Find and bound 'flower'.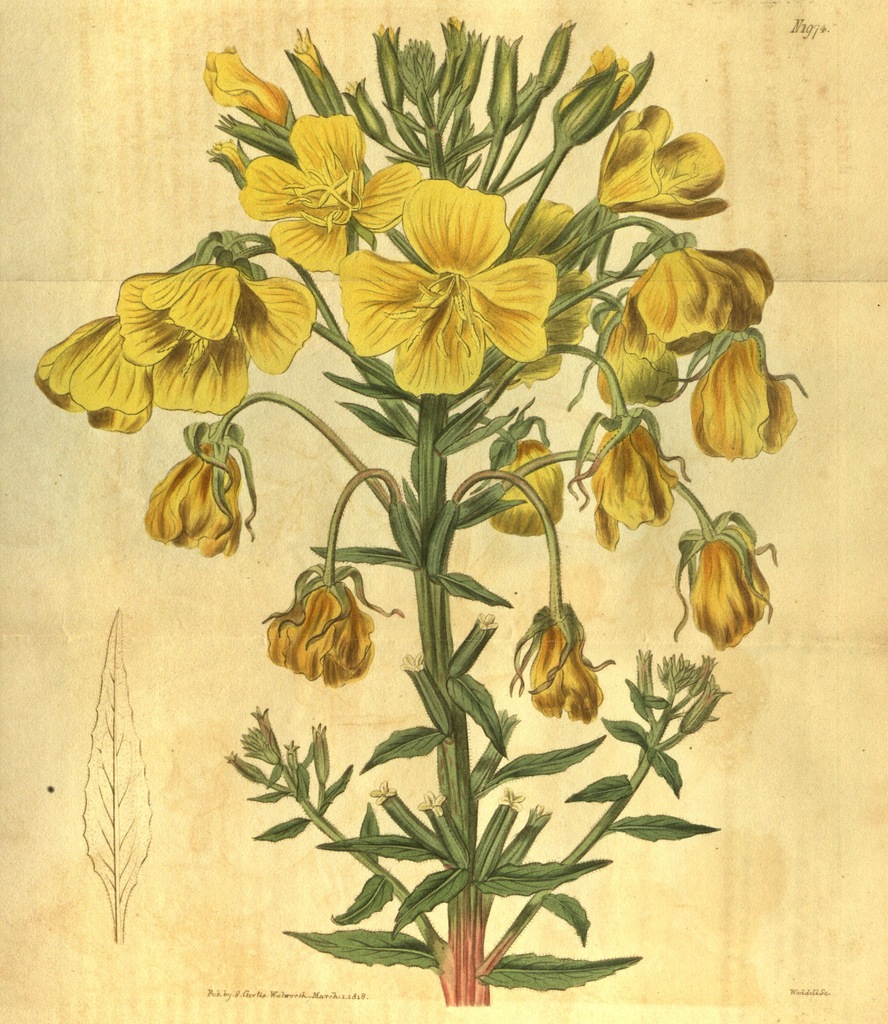
Bound: bbox(336, 172, 559, 392).
